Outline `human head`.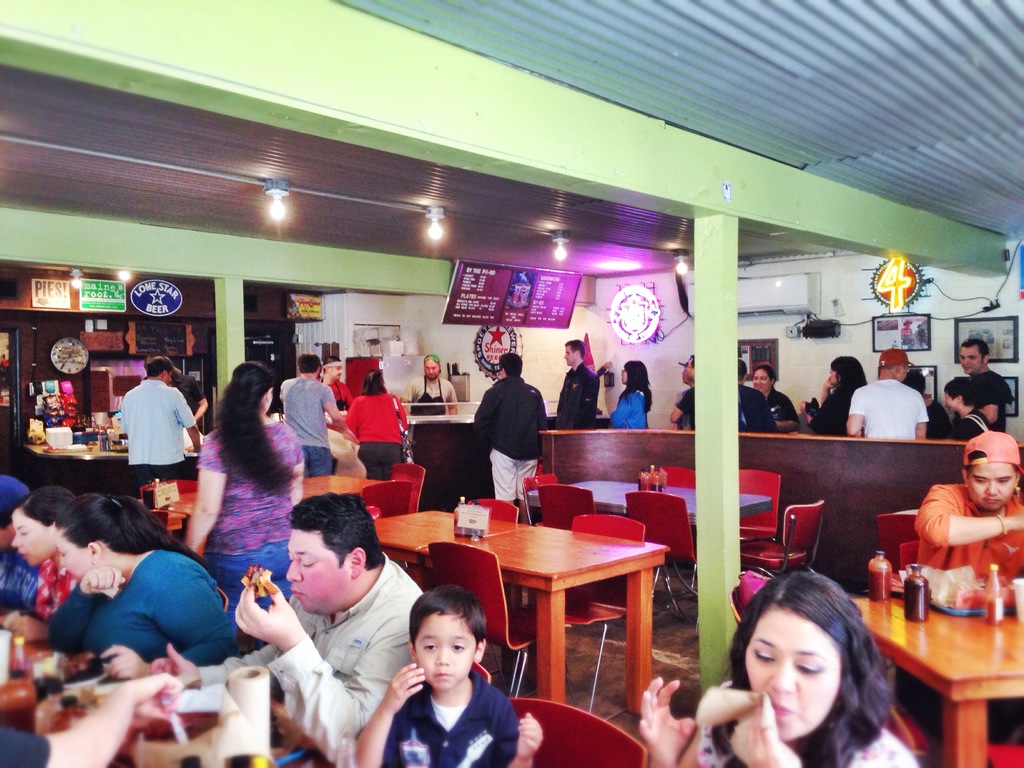
Outline: [321,353,344,383].
